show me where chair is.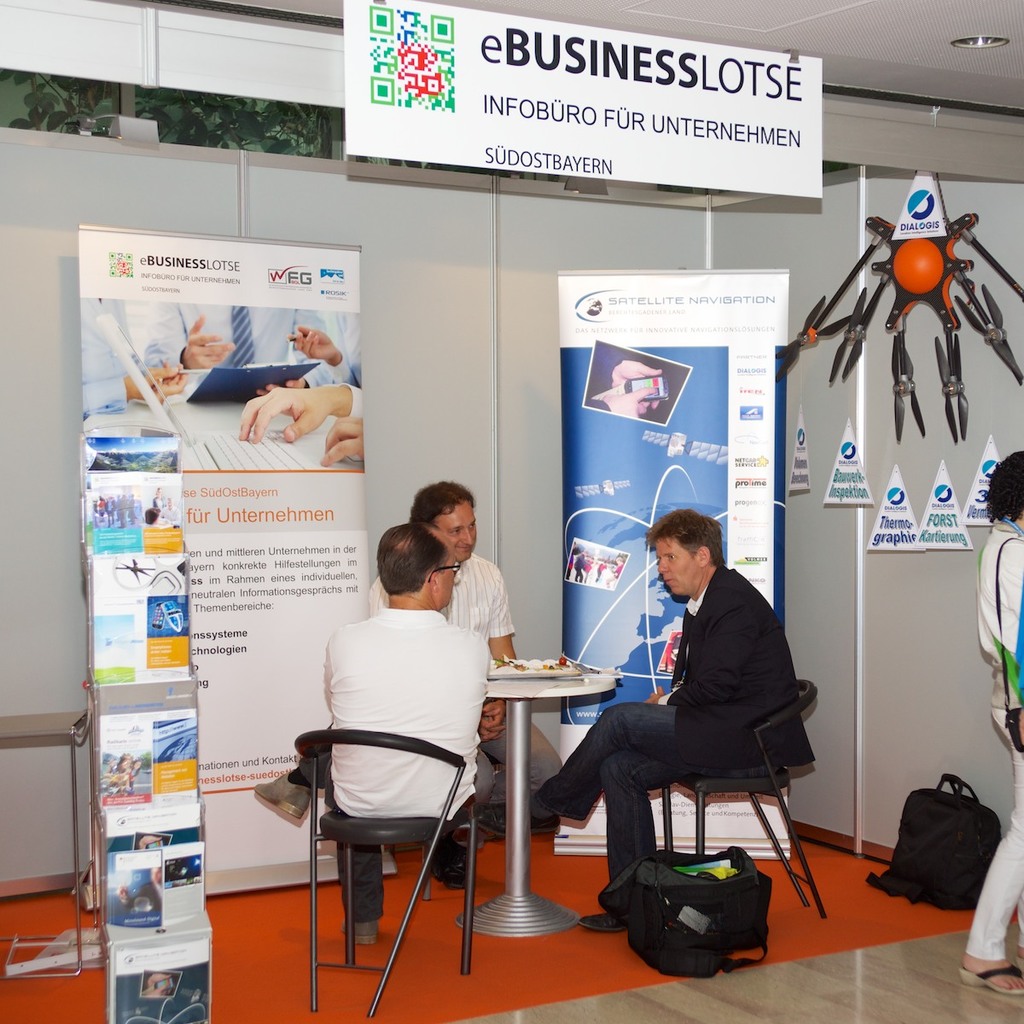
chair is at BBox(294, 722, 492, 1019).
